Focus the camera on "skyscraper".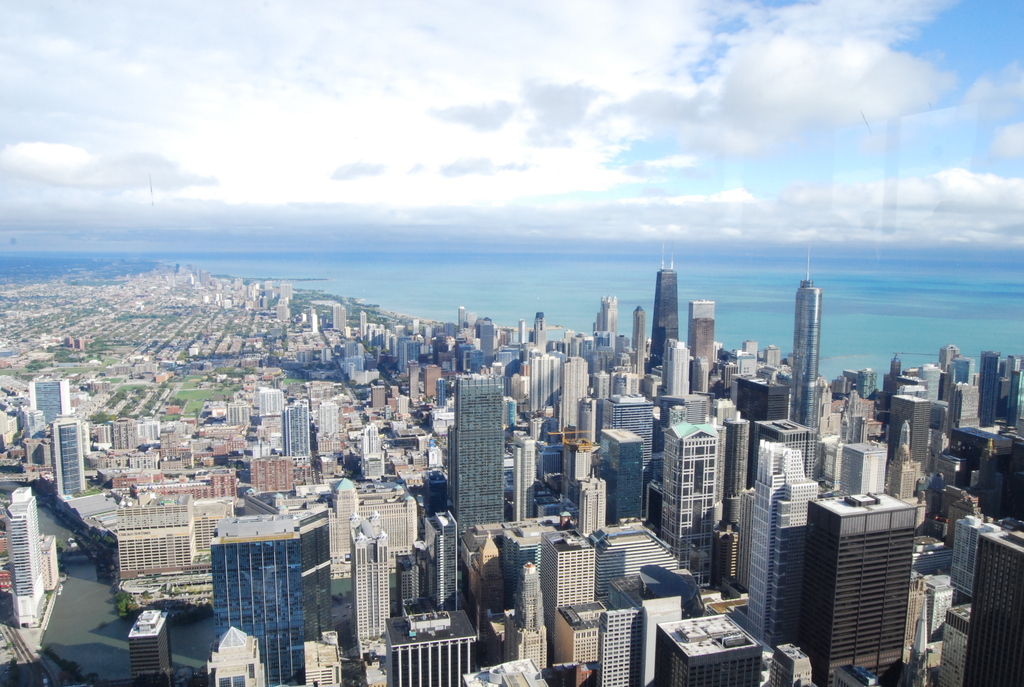
Focus region: <box>351,510,391,634</box>.
